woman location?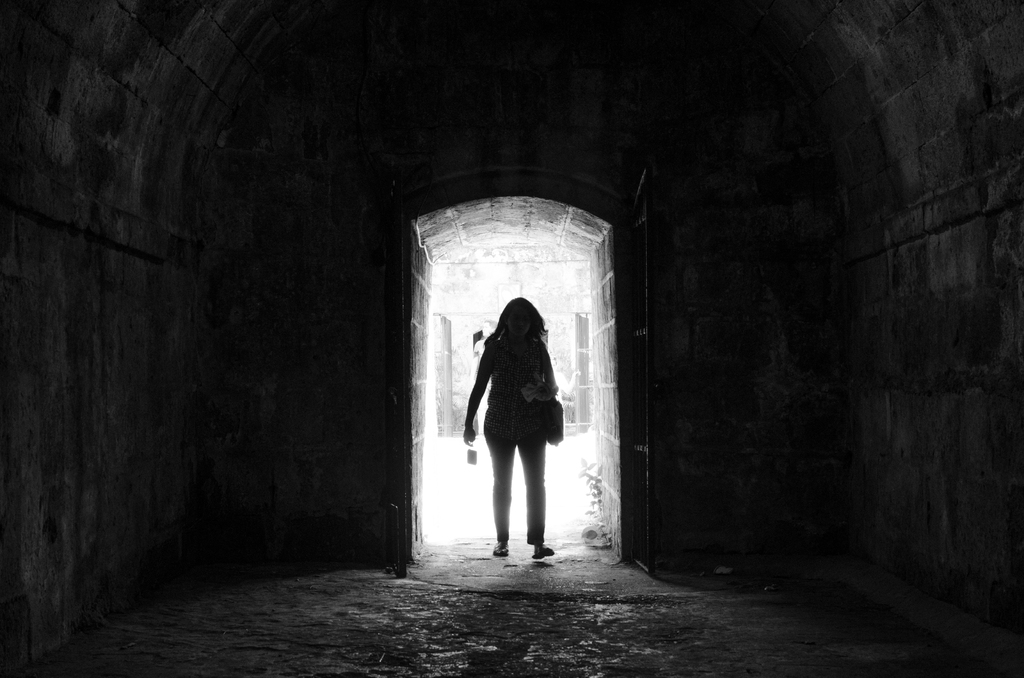
x1=463 y1=278 x2=562 y2=563
